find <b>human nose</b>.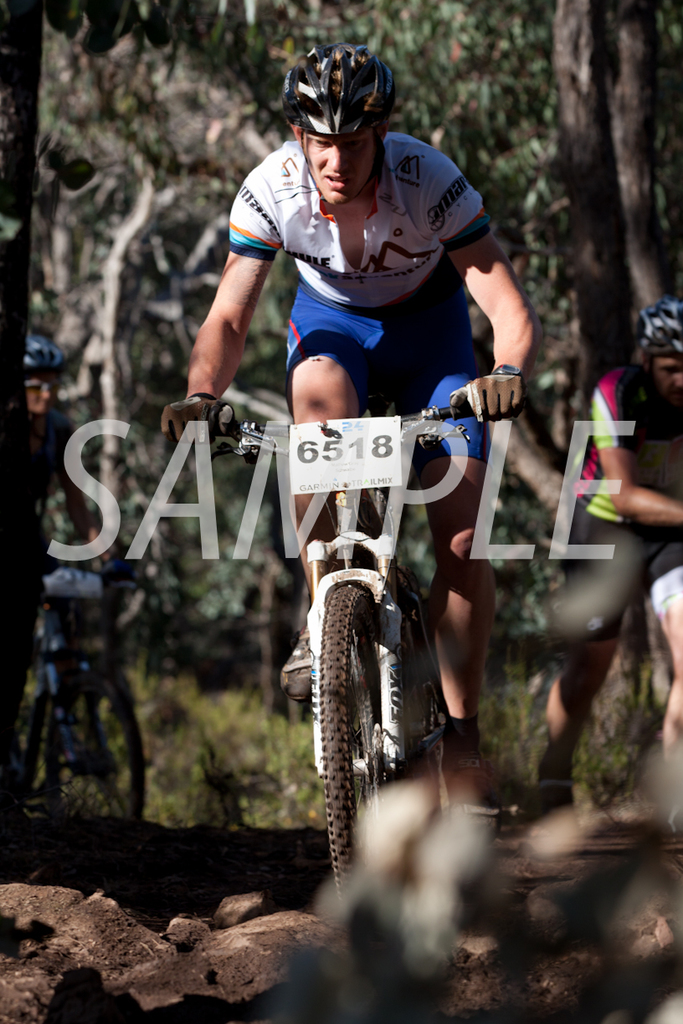
detection(333, 148, 346, 166).
